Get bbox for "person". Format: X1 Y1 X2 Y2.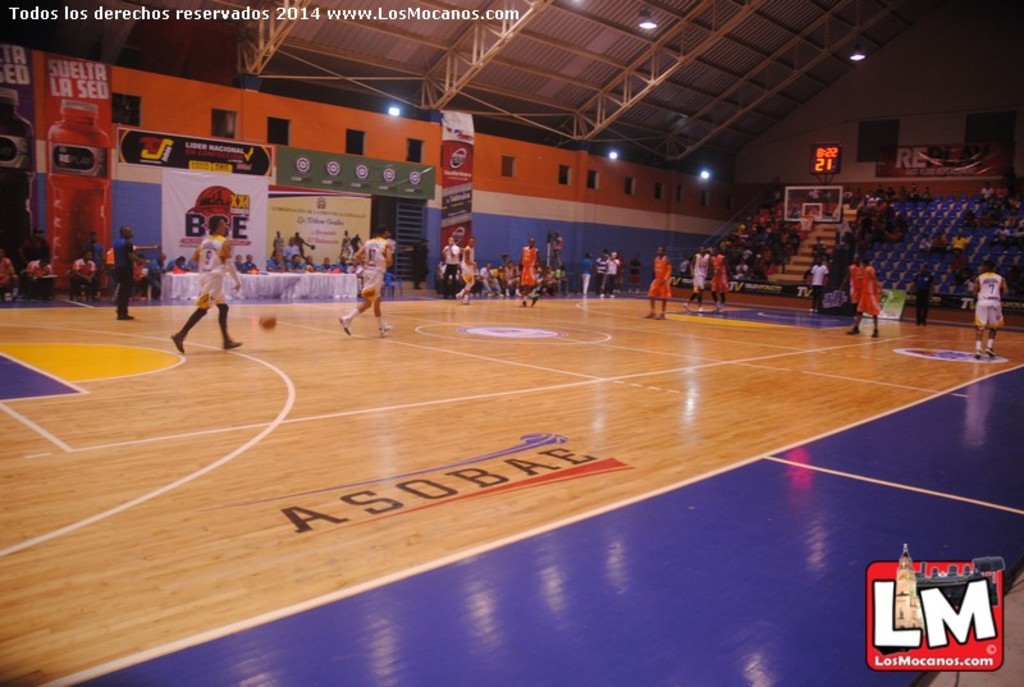
723 214 806 298.
